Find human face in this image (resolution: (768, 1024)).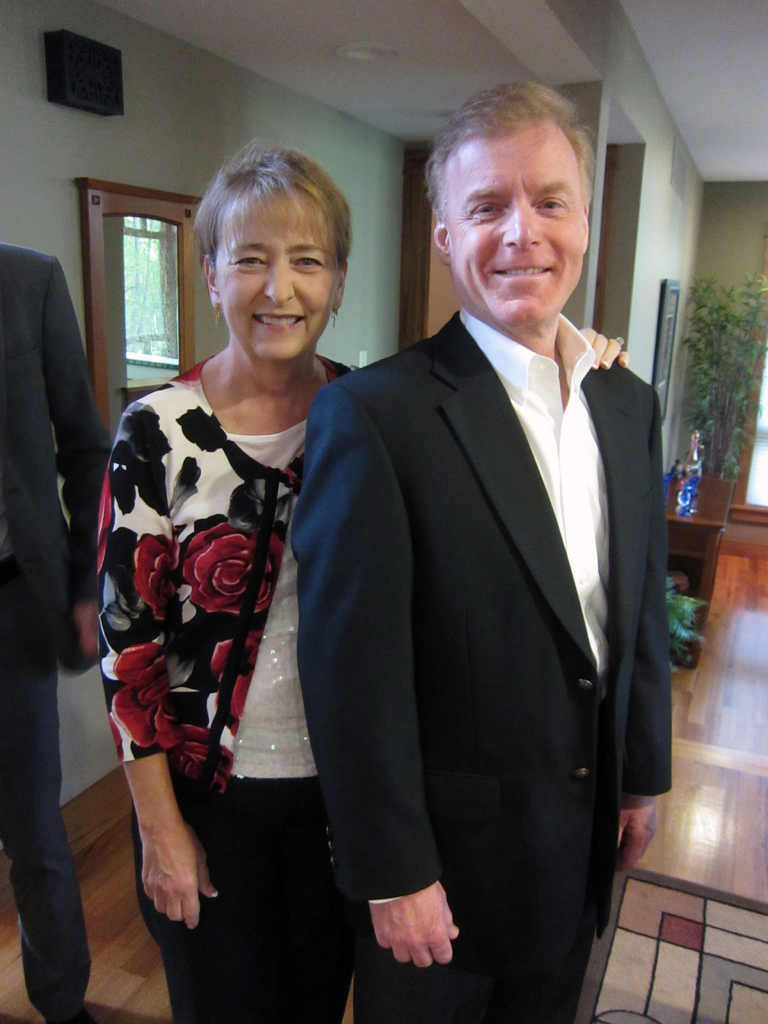
left=447, top=120, right=587, bottom=328.
